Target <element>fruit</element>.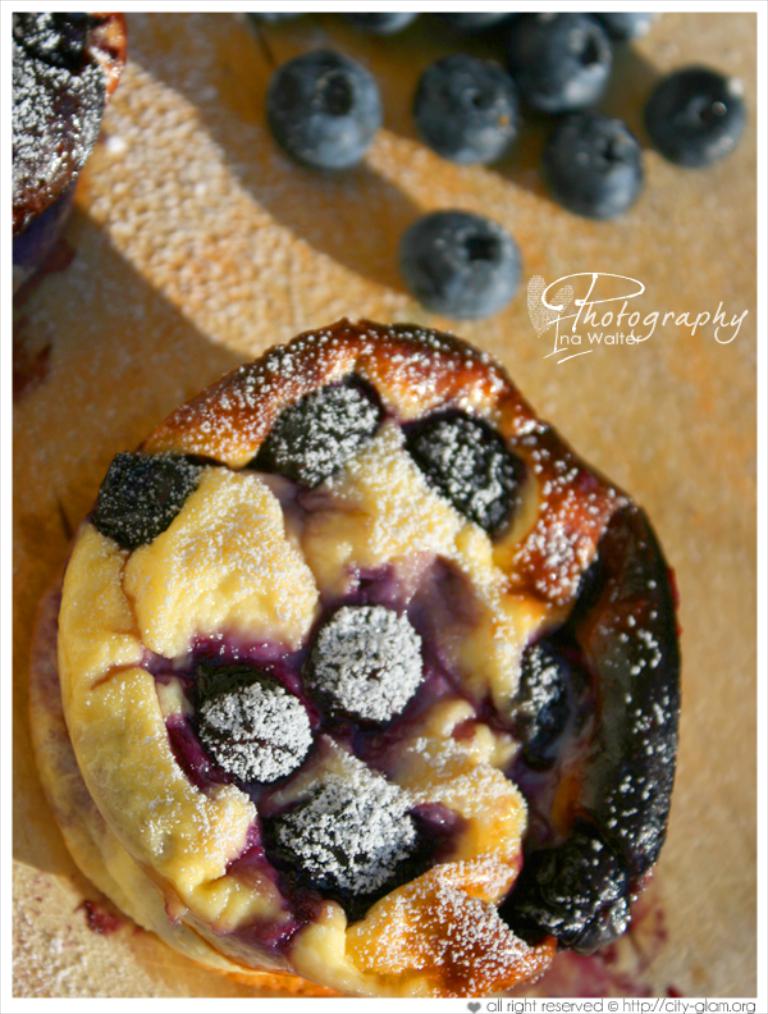
Target region: detection(252, 376, 376, 487).
